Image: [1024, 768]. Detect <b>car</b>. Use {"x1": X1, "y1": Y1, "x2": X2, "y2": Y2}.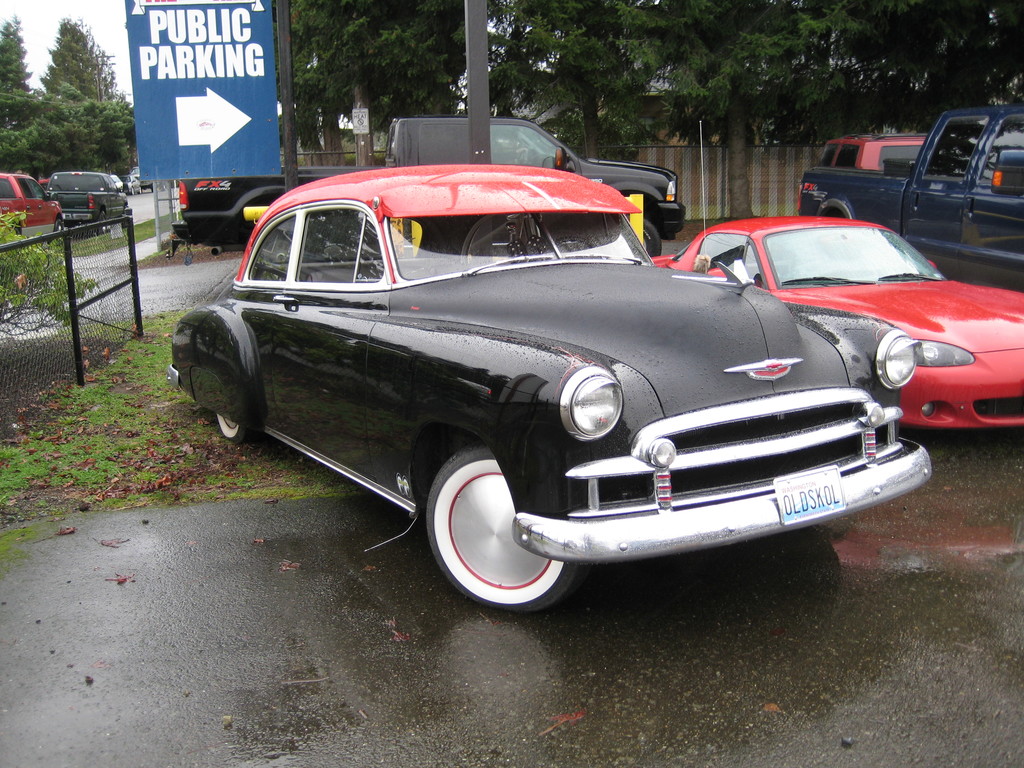
{"x1": 0, "y1": 172, "x2": 65, "y2": 236}.
